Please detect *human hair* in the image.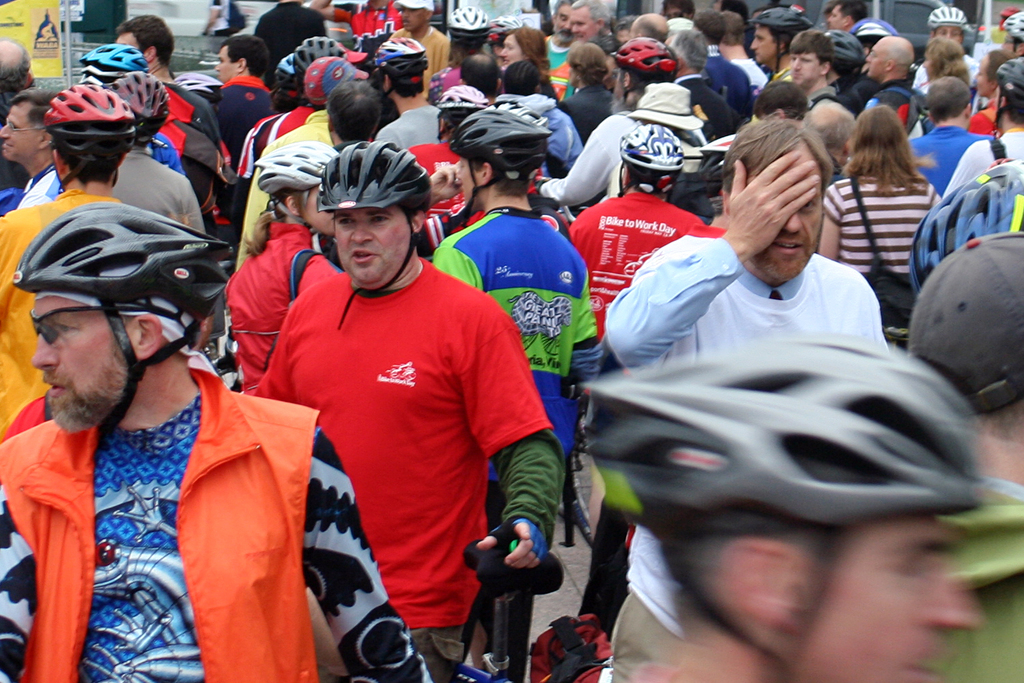
Rect(550, 0, 571, 20).
